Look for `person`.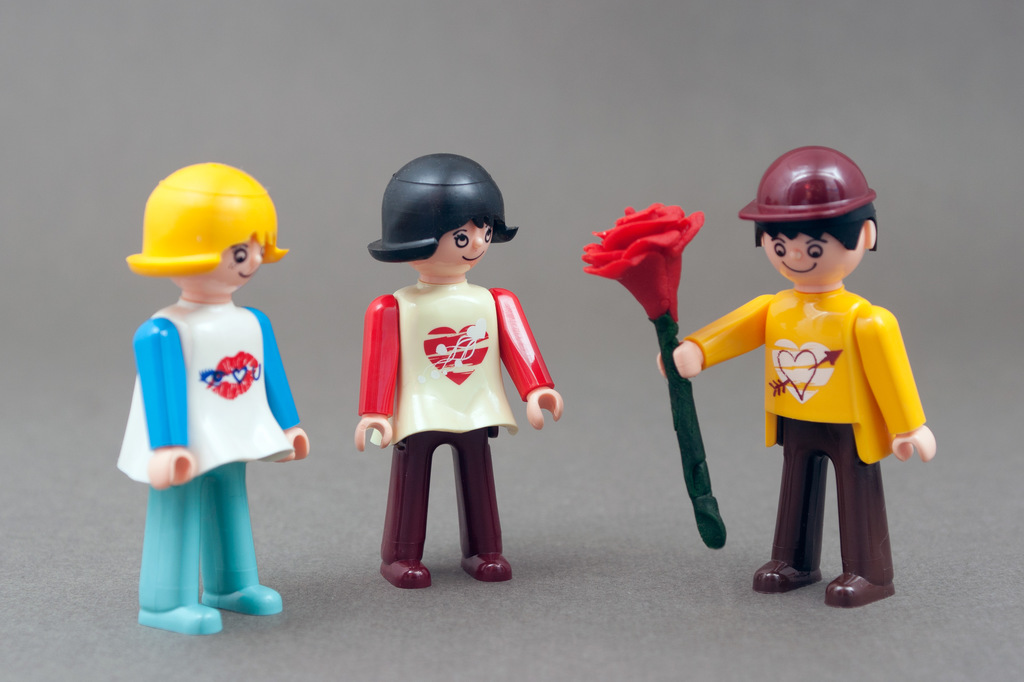
Found: bbox=[111, 160, 312, 631].
